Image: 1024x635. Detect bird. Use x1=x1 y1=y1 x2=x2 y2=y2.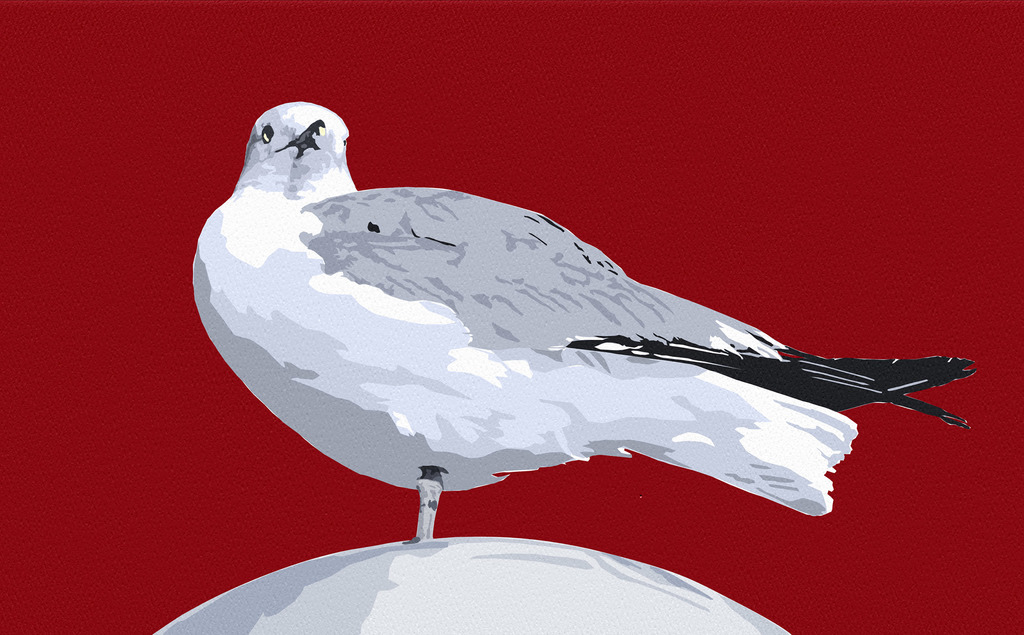
x1=208 y1=88 x2=947 y2=609.
